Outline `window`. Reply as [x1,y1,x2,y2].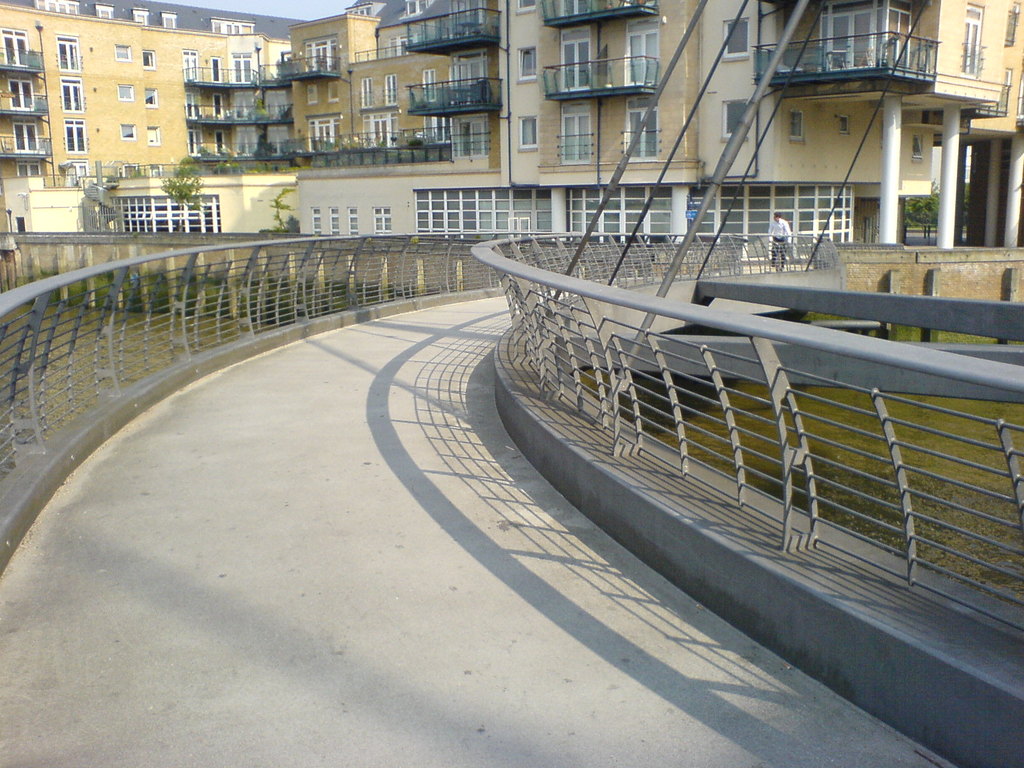
[383,77,401,108].
